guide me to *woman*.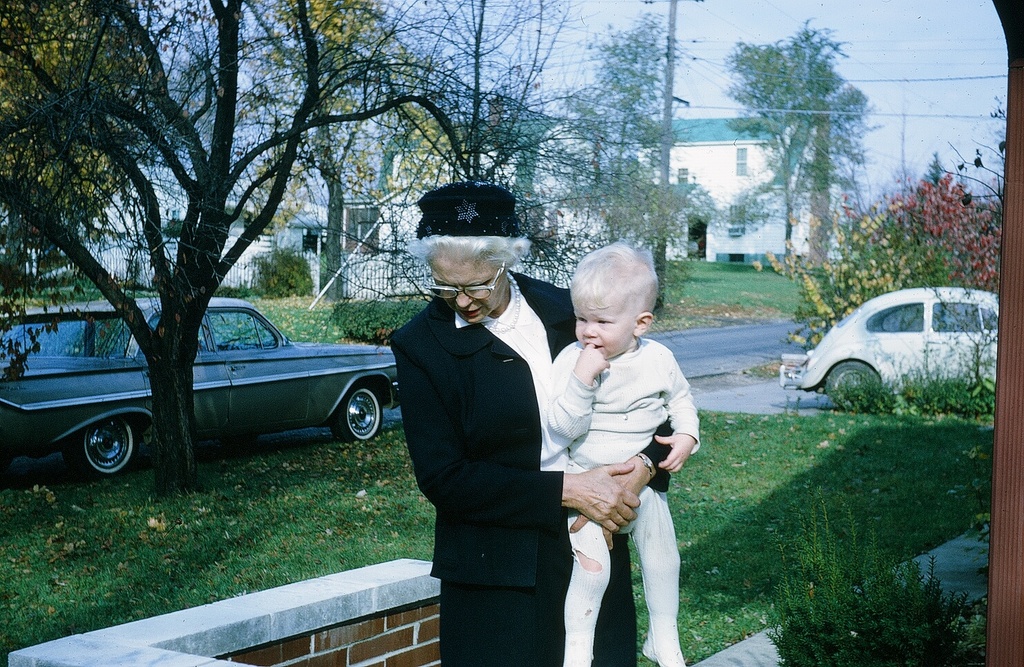
Guidance: locate(383, 178, 674, 661).
